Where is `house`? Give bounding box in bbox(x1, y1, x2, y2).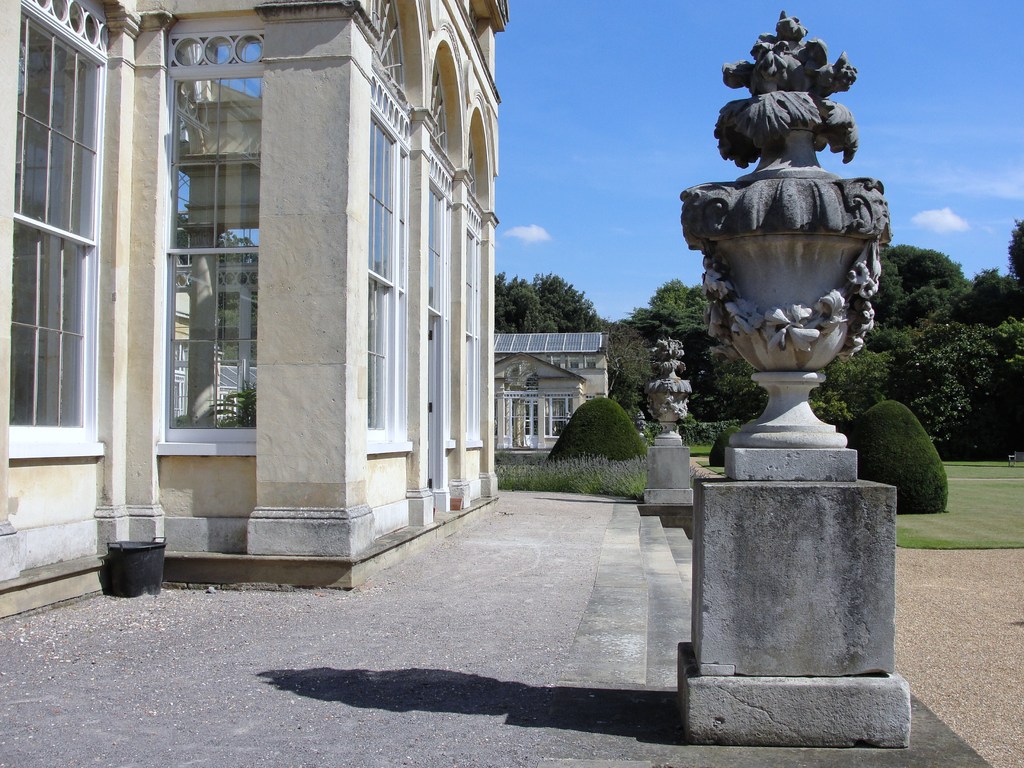
bbox(0, 0, 509, 625).
